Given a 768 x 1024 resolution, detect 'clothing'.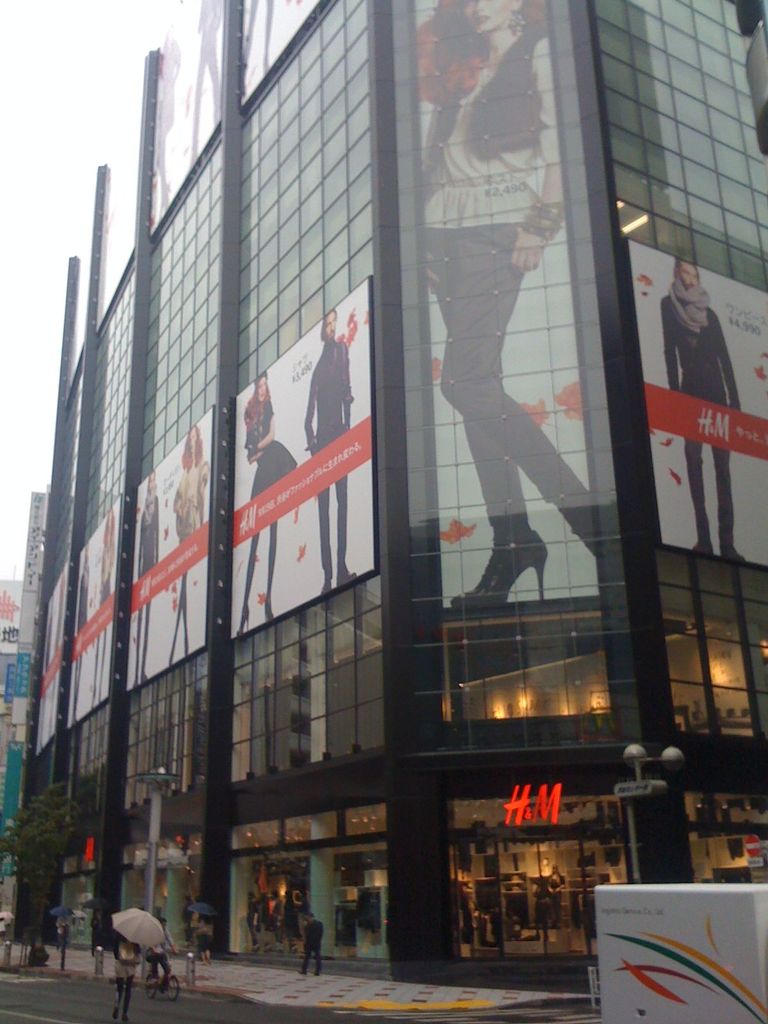
242:396:303:605.
